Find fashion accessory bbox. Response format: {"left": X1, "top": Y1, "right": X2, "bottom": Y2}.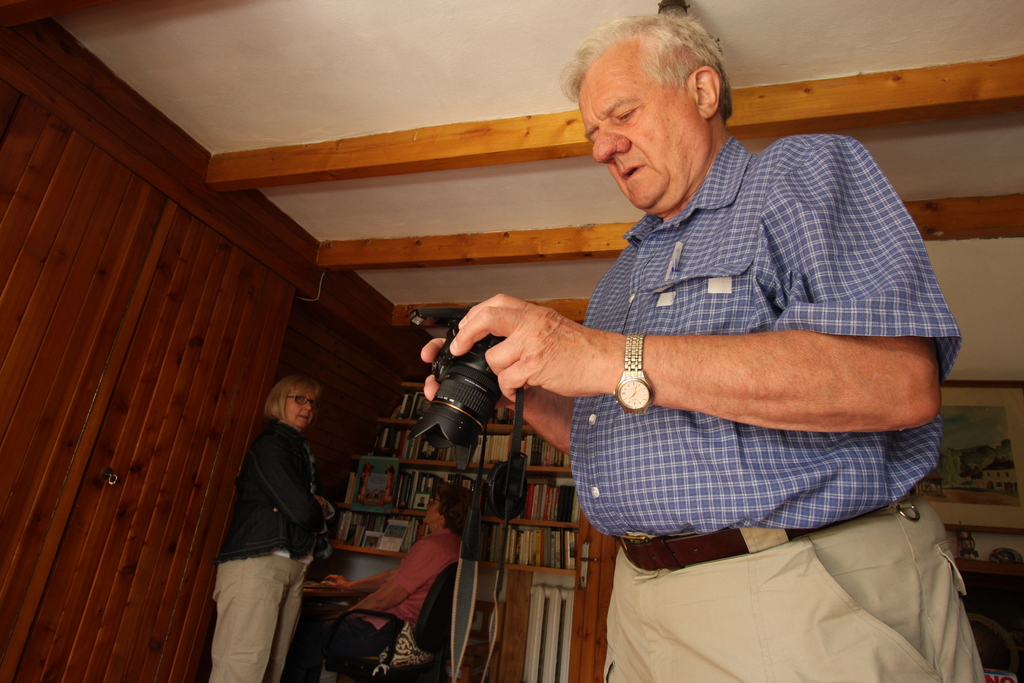
{"left": 614, "top": 335, "right": 655, "bottom": 415}.
